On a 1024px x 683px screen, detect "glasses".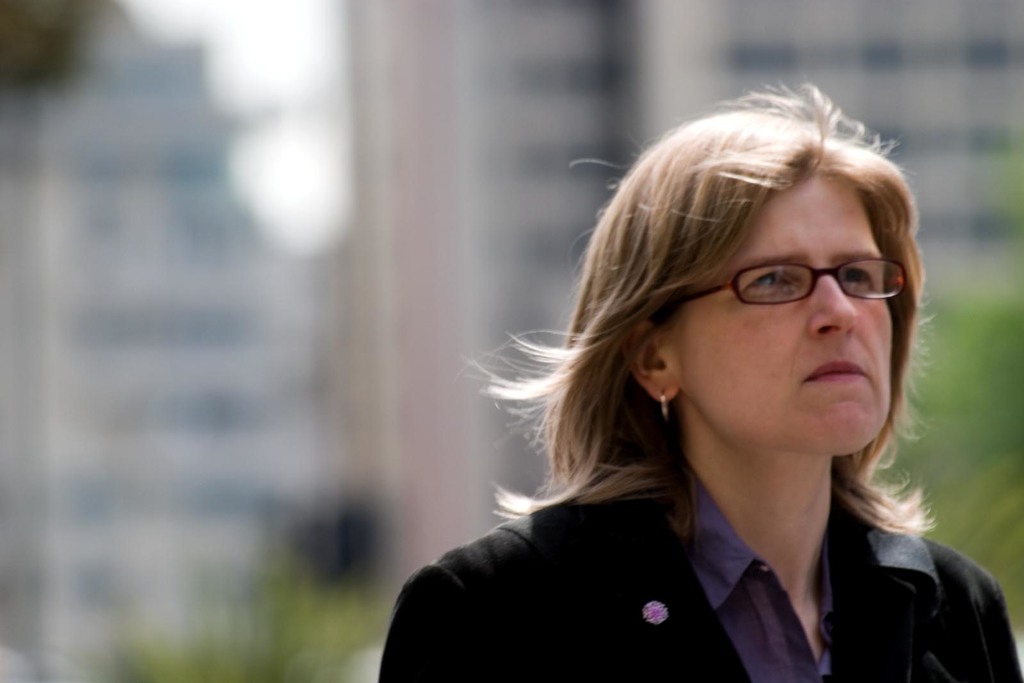
BBox(662, 257, 908, 307).
